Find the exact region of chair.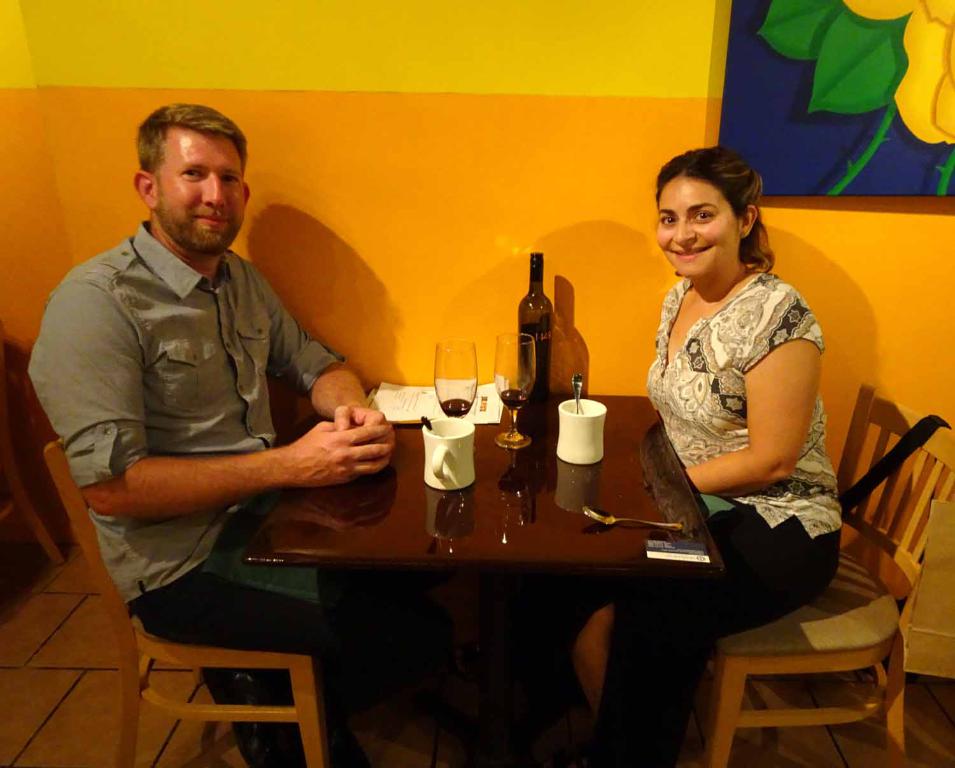
Exact region: left=47, top=439, right=332, bottom=767.
